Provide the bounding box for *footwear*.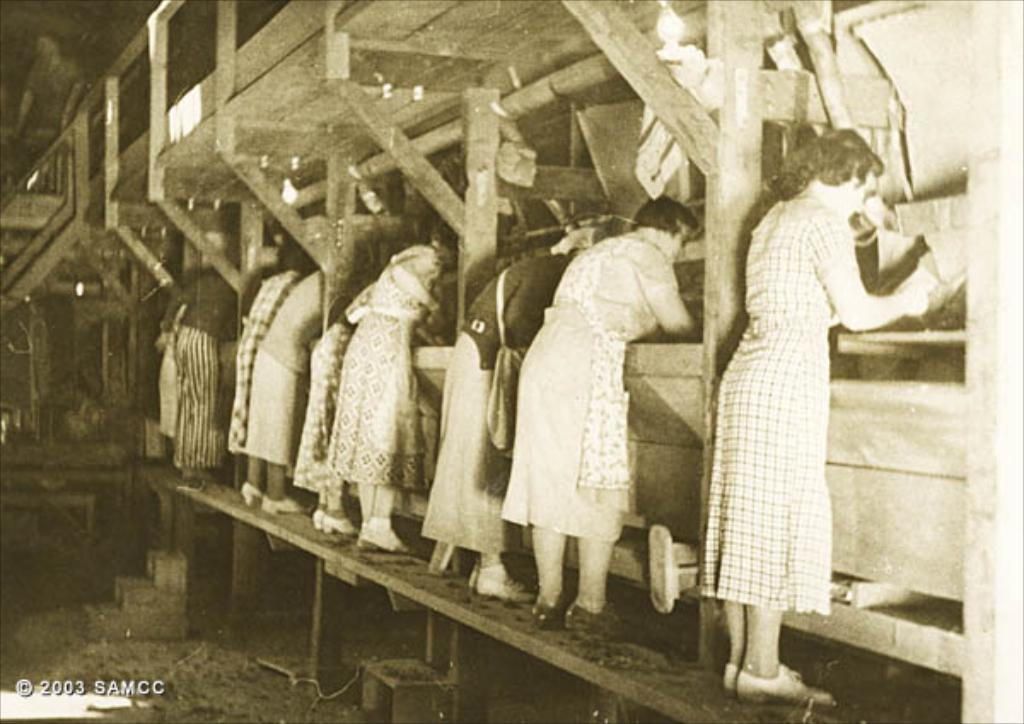
left=719, top=666, right=744, bottom=697.
